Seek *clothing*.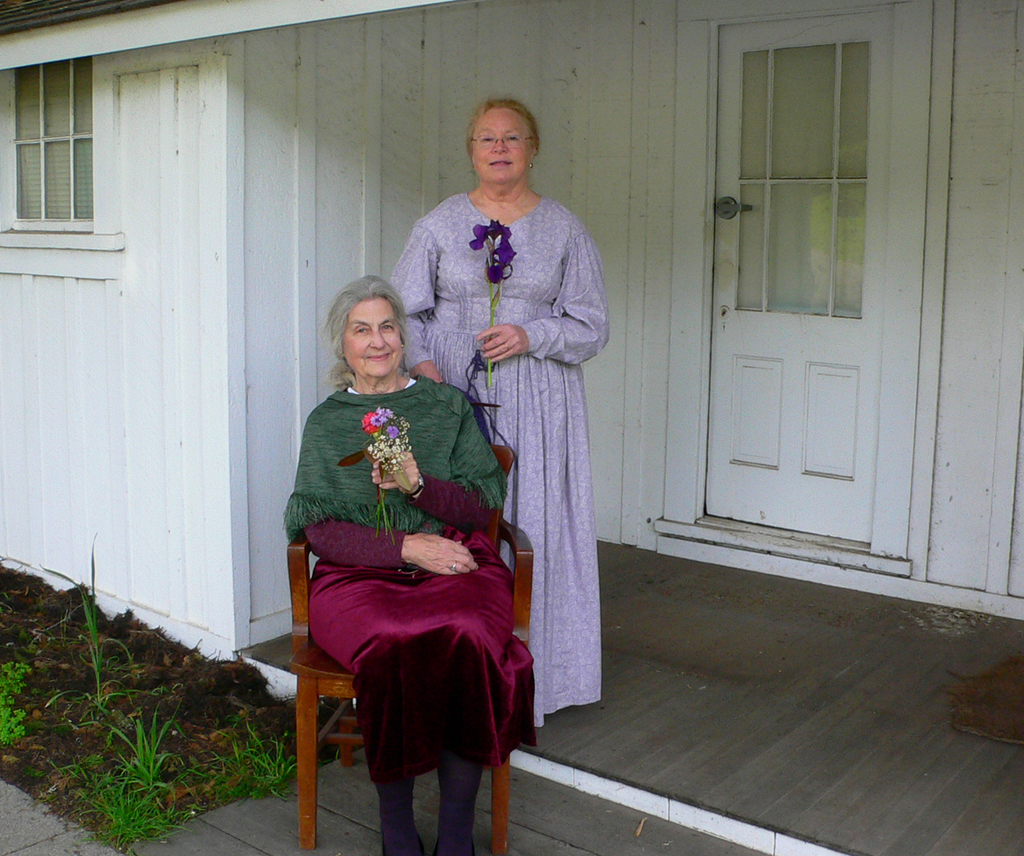
rect(284, 367, 521, 710).
